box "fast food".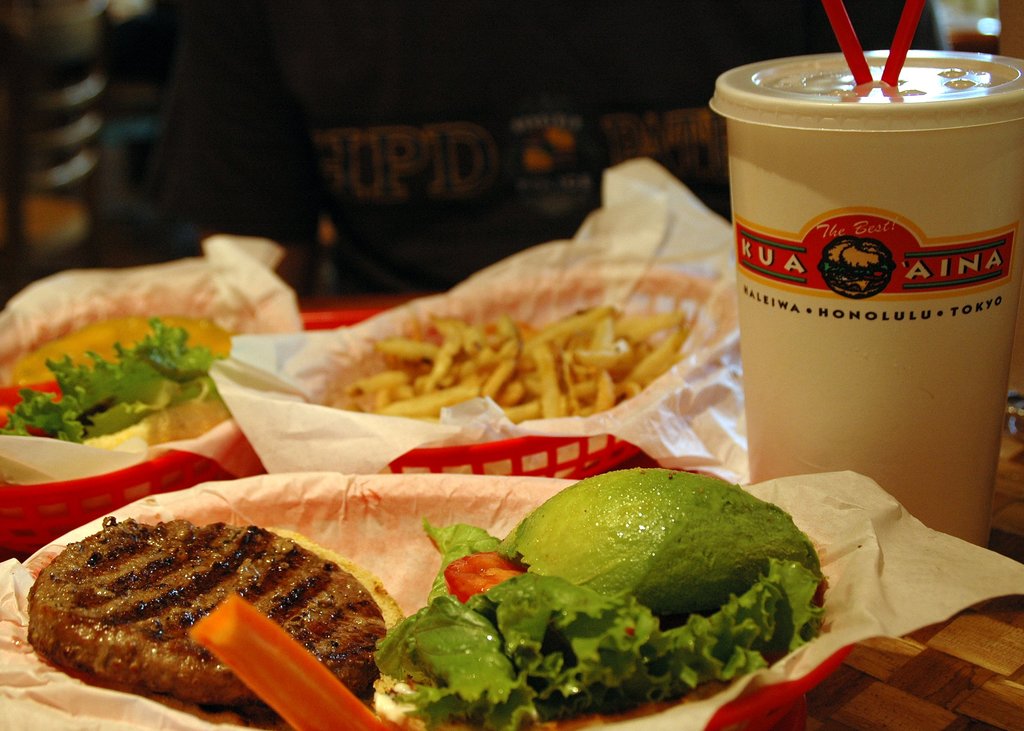
box(35, 475, 441, 713).
